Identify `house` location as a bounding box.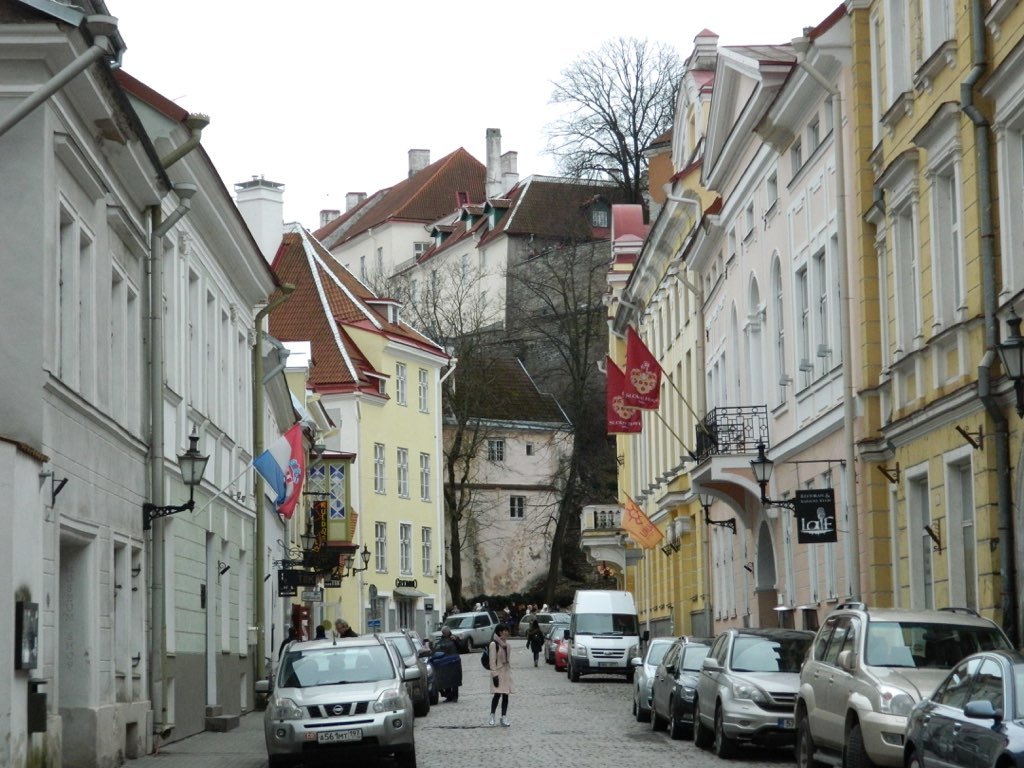
box(11, 0, 299, 758).
